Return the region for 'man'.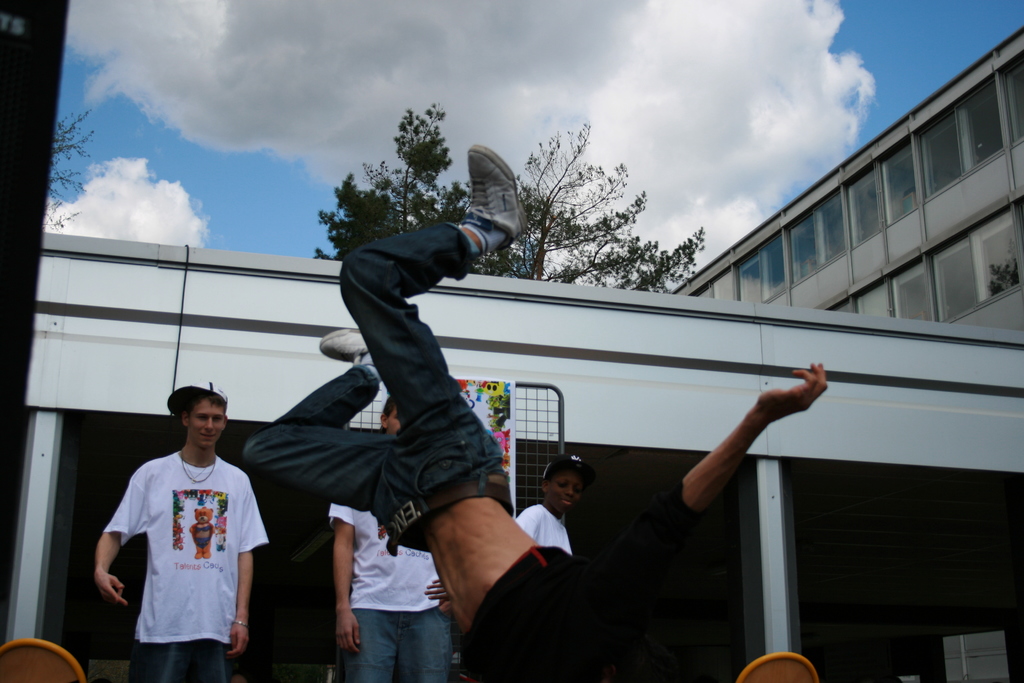
box(334, 399, 459, 680).
